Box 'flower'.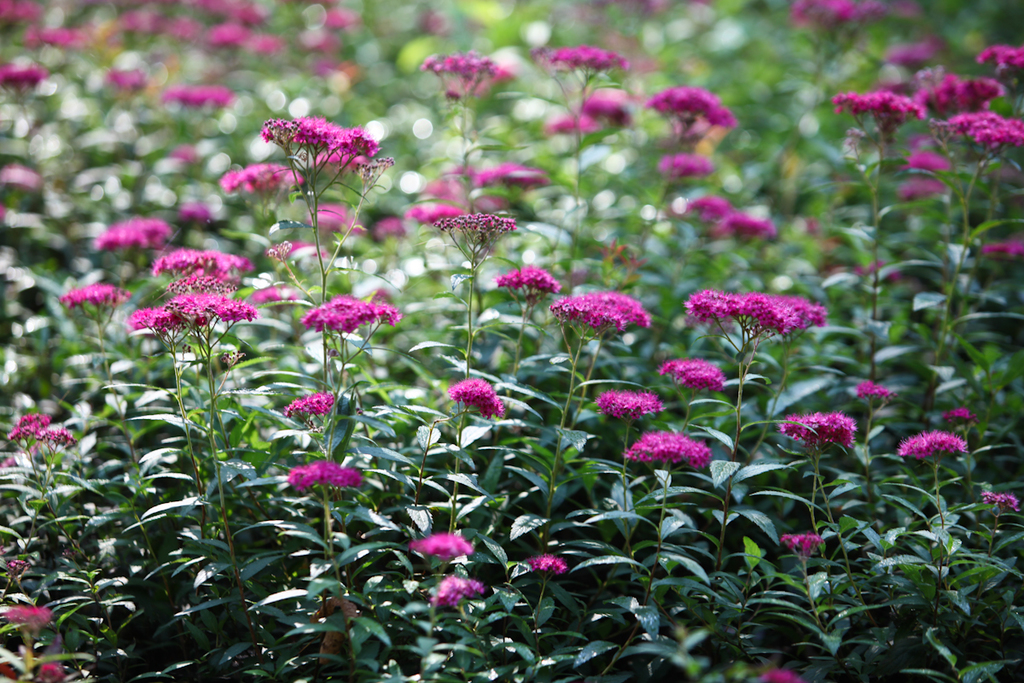
x1=286 y1=393 x2=335 y2=414.
